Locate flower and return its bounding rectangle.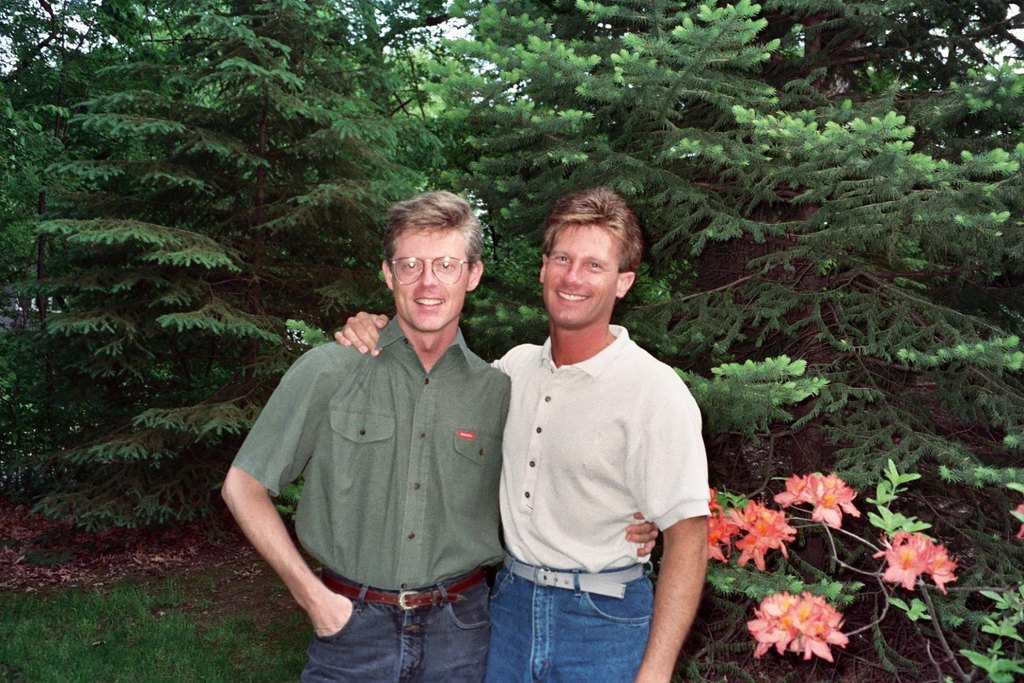
select_region(881, 533, 965, 613).
